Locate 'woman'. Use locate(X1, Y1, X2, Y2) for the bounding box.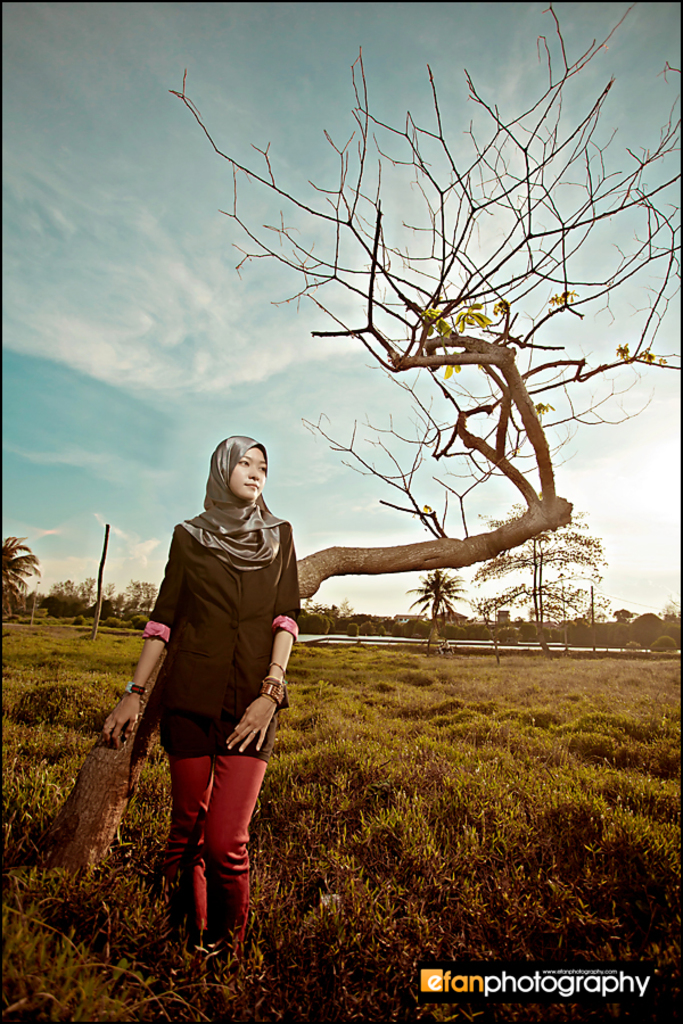
locate(93, 412, 330, 942).
